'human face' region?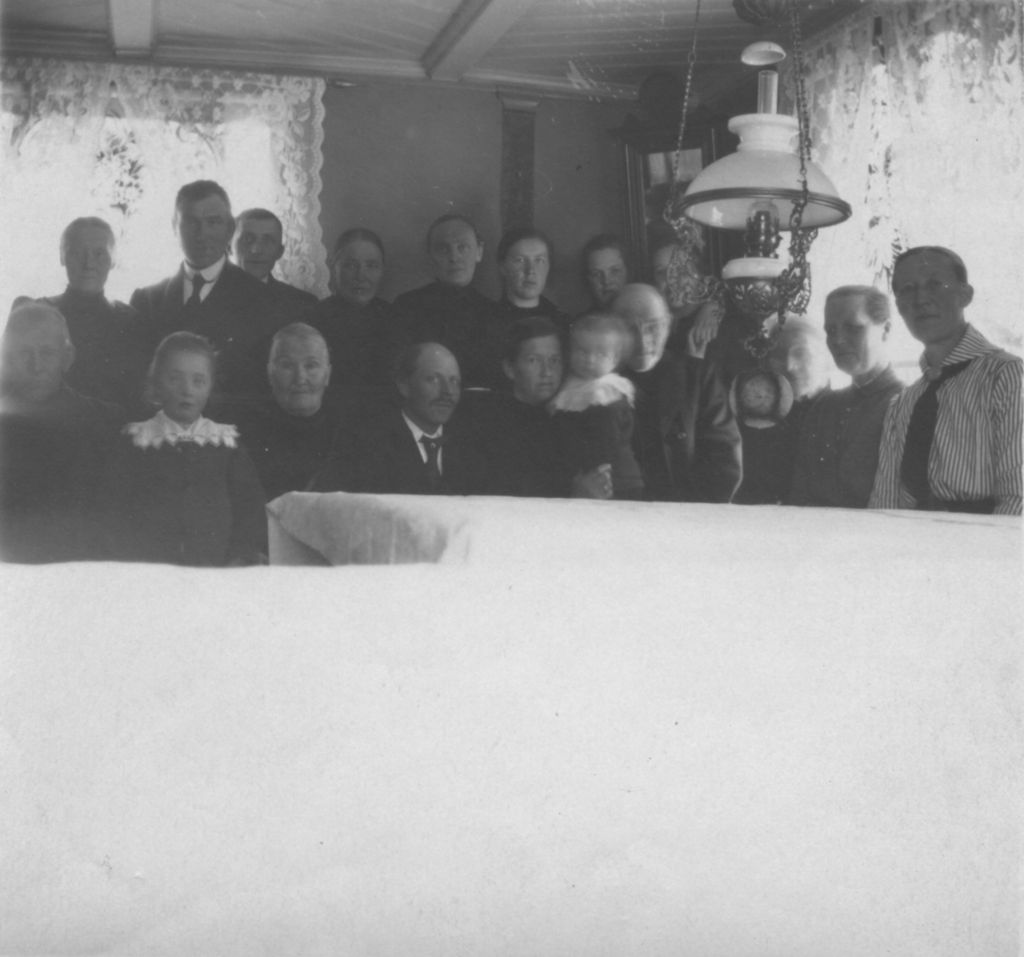
Rect(334, 241, 382, 300)
